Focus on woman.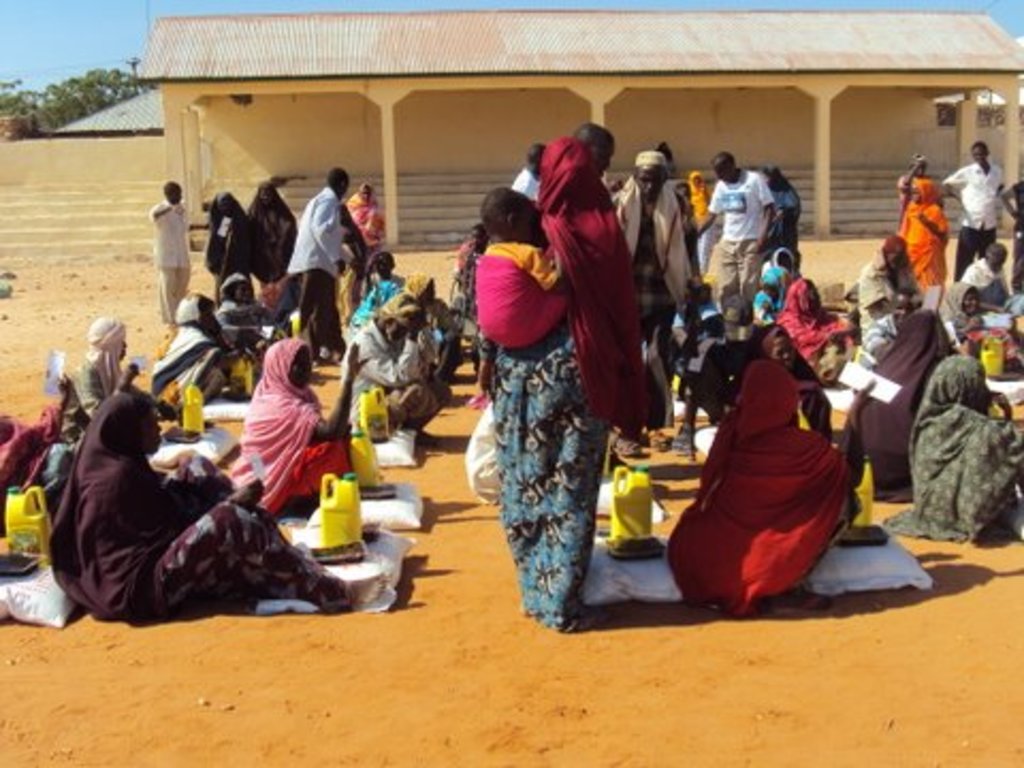
Focused at Rect(879, 354, 1022, 533).
